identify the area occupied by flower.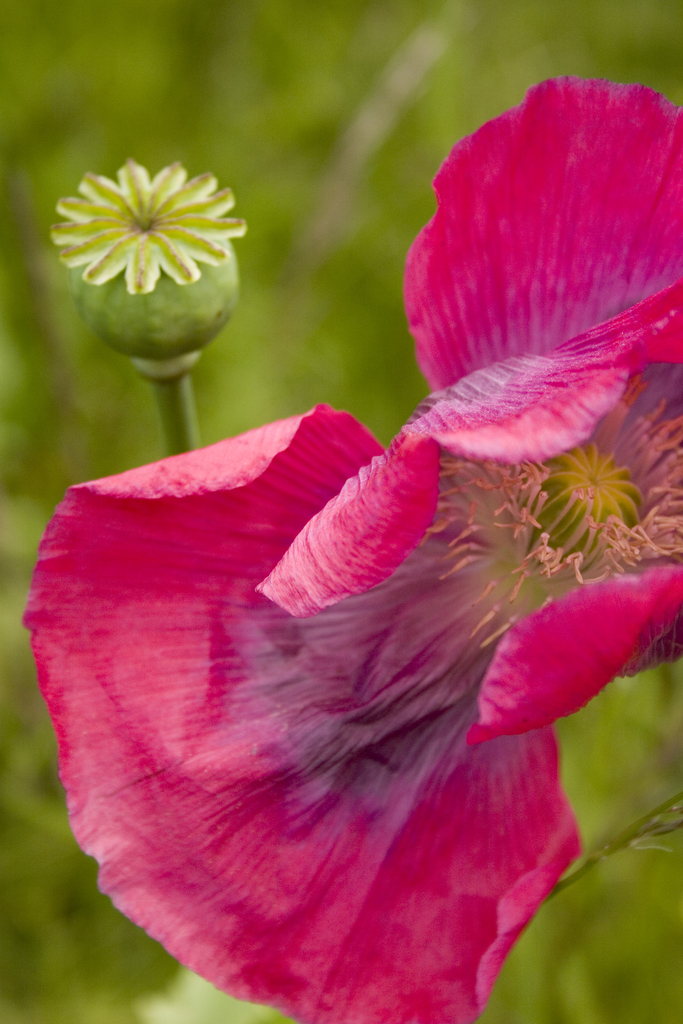
Area: x1=51, y1=160, x2=238, y2=303.
